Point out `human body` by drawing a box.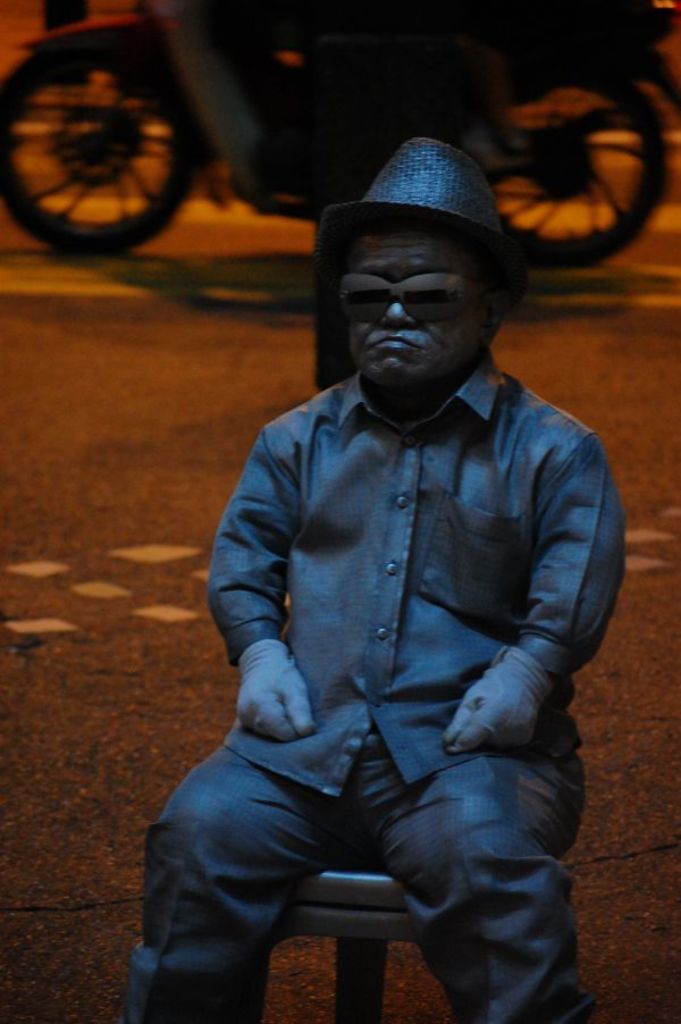
box(115, 131, 630, 1022).
